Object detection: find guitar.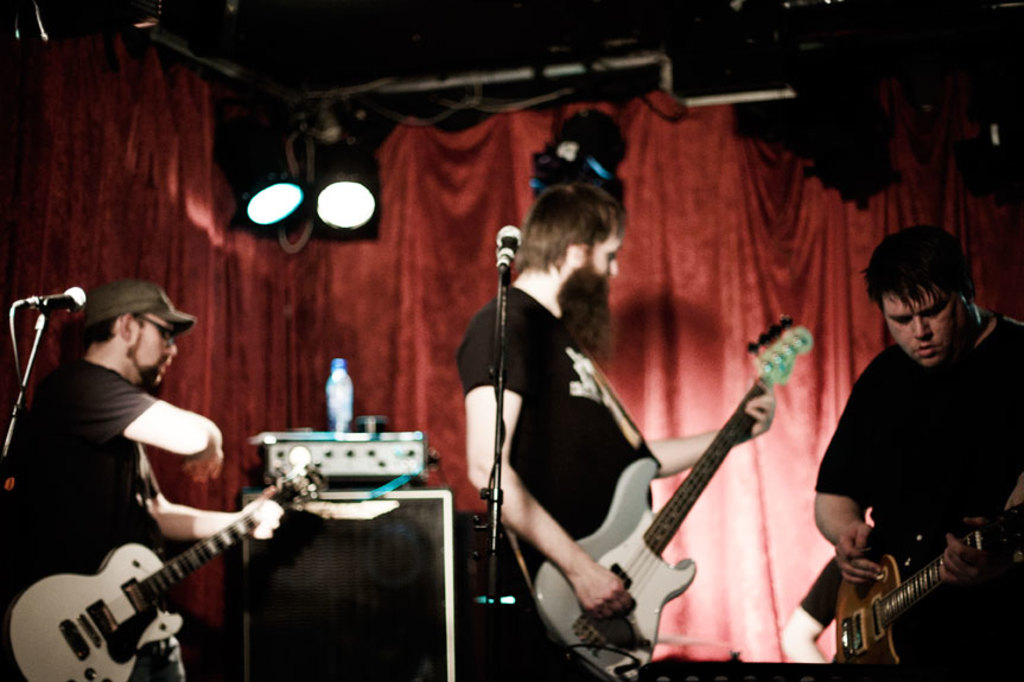
bbox=(832, 502, 1023, 668).
